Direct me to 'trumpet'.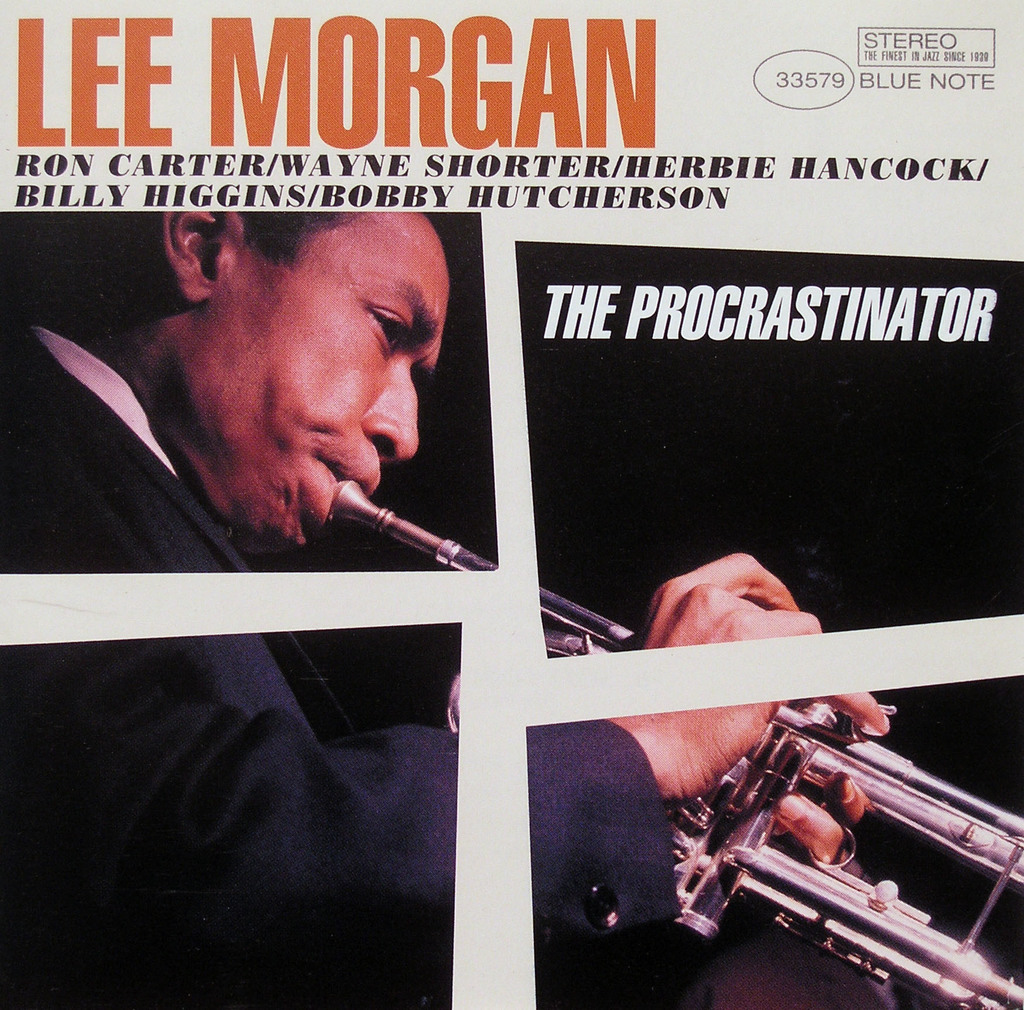
Direction: {"left": 326, "top": 481, "right": 1023, "bottom": 1009}.
